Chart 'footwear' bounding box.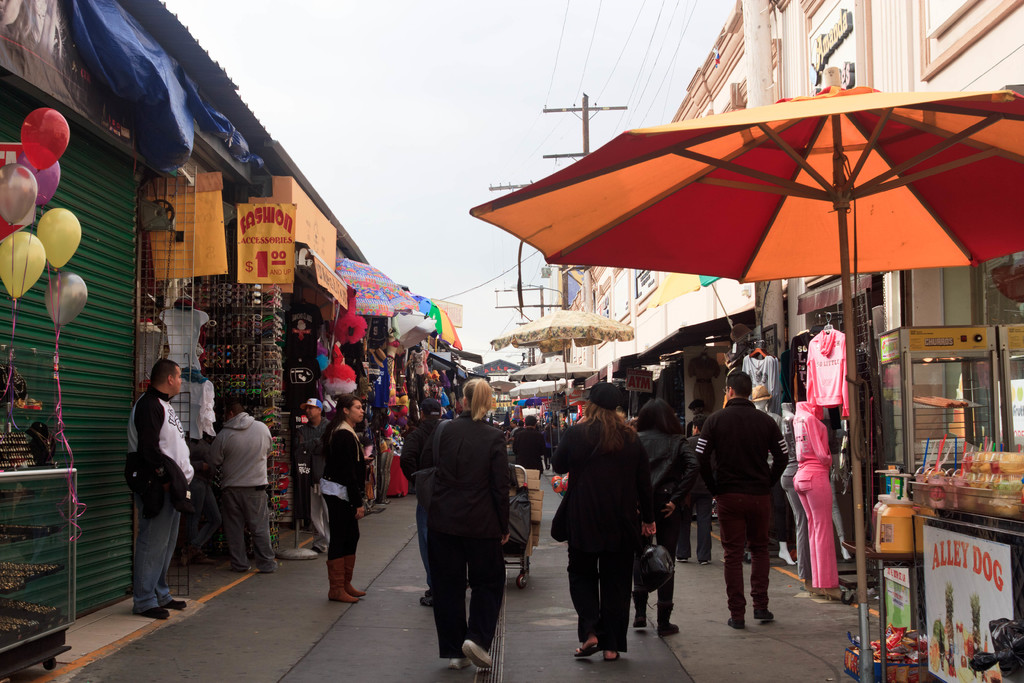
Charted: <box>141,602,168,618</box>.
